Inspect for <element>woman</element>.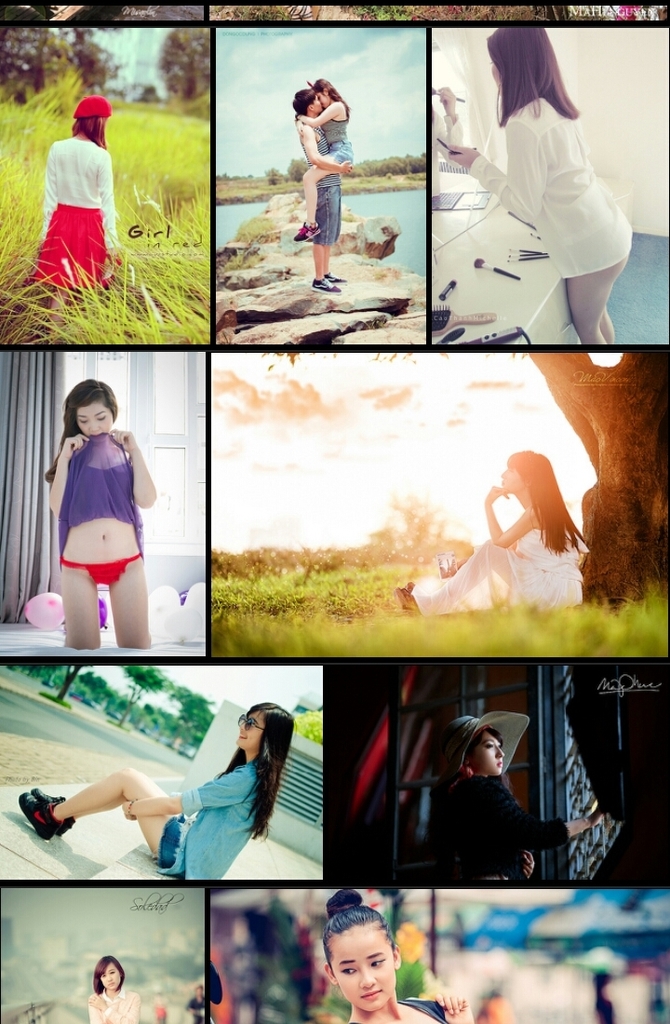
Inspection: [86,952,141,1023].
